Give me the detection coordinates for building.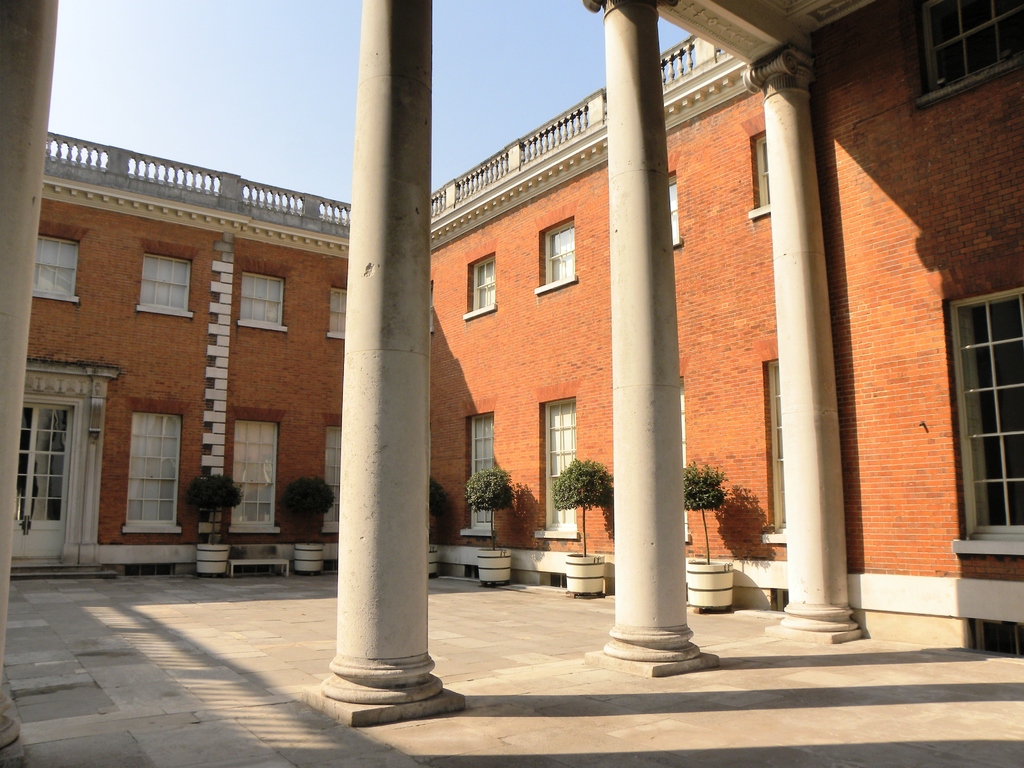
<box>0,0,1023,765</box>.
